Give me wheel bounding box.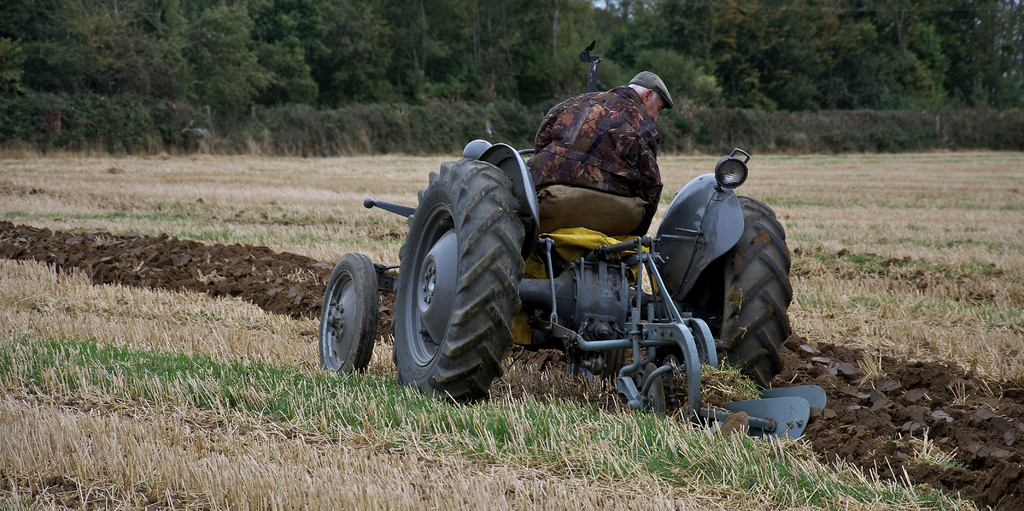
(x1=394, y1=137, x2=514, y2=405).
